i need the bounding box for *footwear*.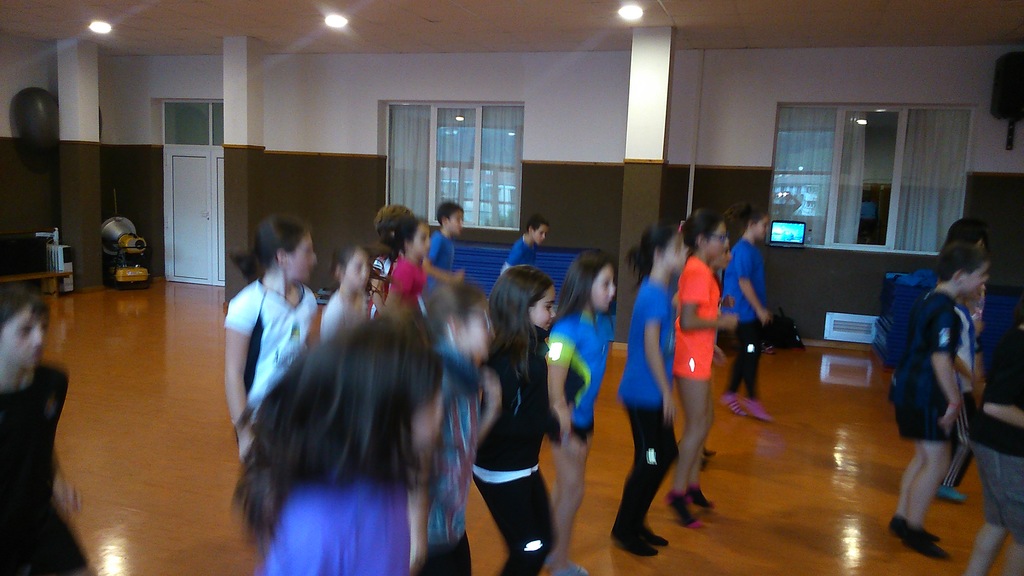
Here it is: x1=893 y1=516 x2=945 y2=541.
